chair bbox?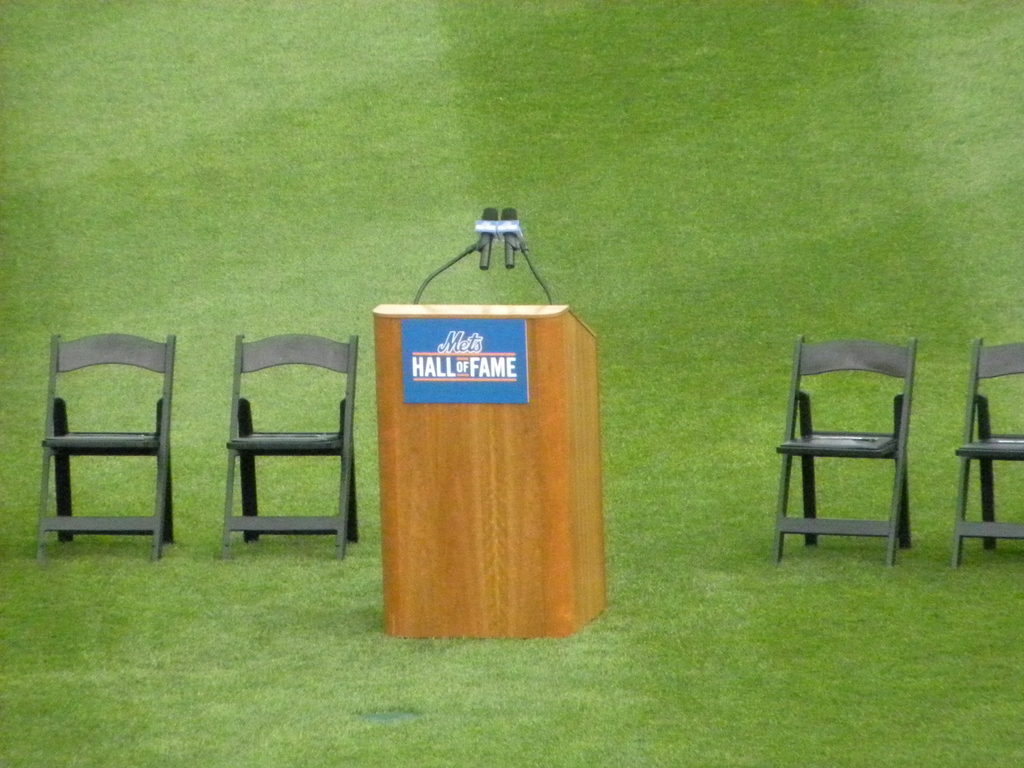
select_region(948, 339, 1023, 563)
